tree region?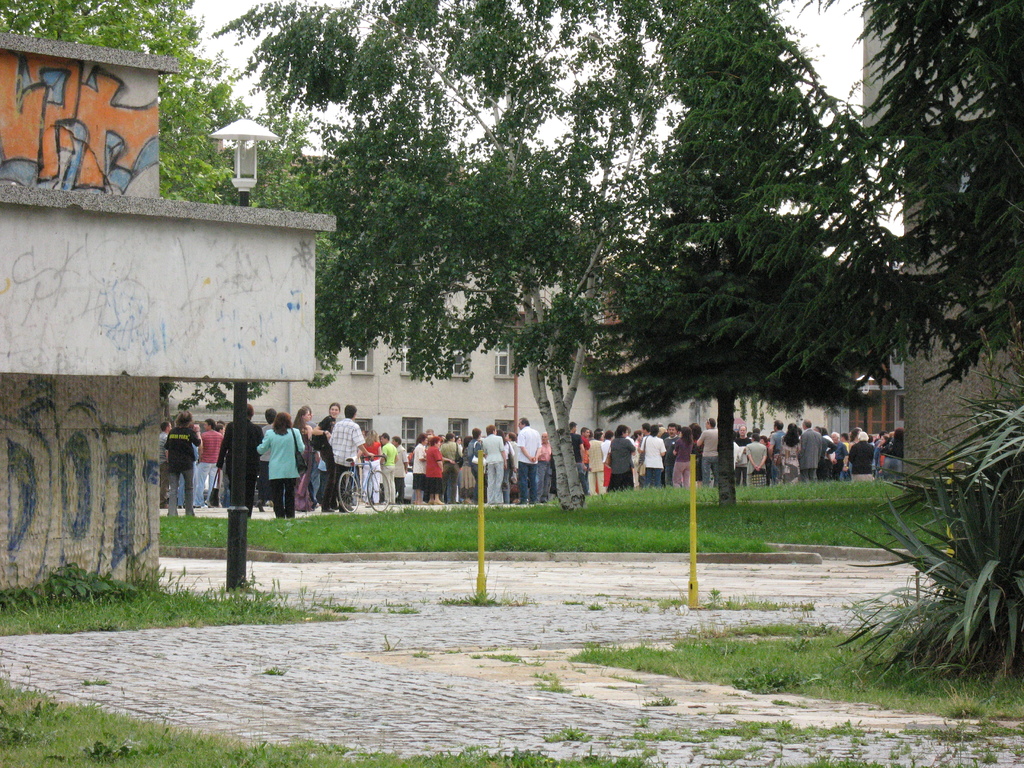
{"x1": 866, "y1": 0, "x2": 1023, "y2": 382}
